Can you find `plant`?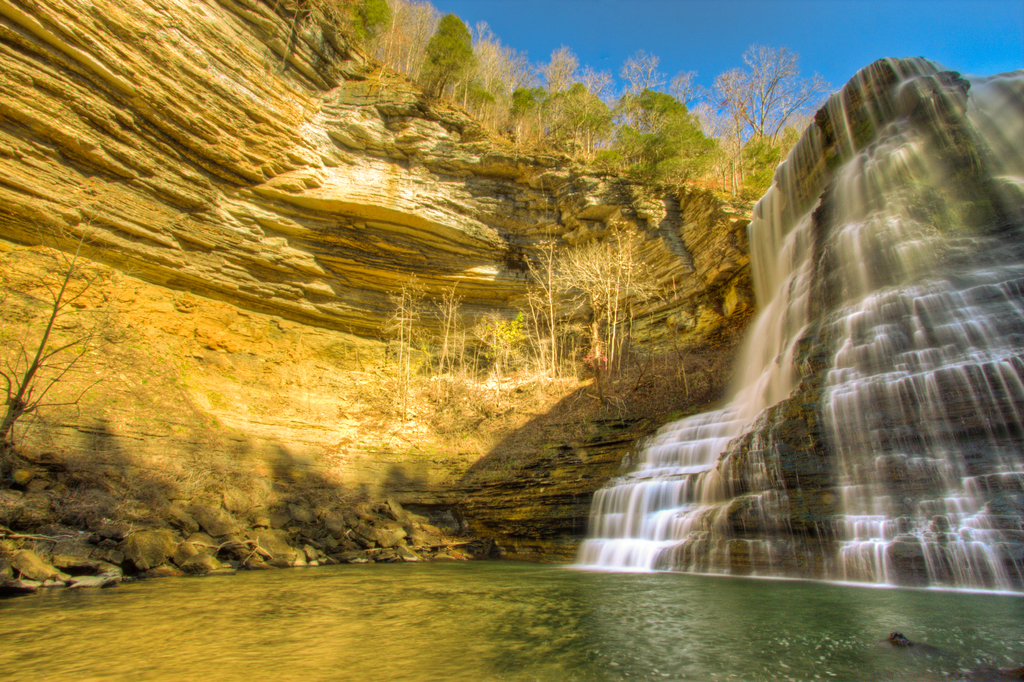
Yes, bounding box: [x1=375, y1=272, x2=416, y2=384].
